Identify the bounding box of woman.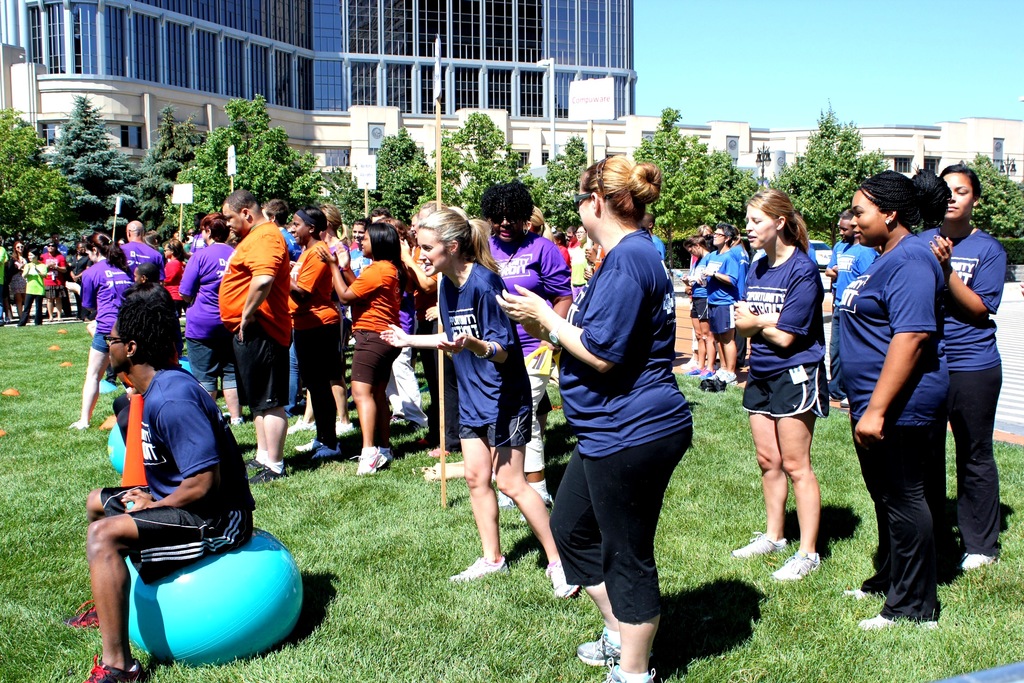
<region>837, 171, 955, 637</region>.
